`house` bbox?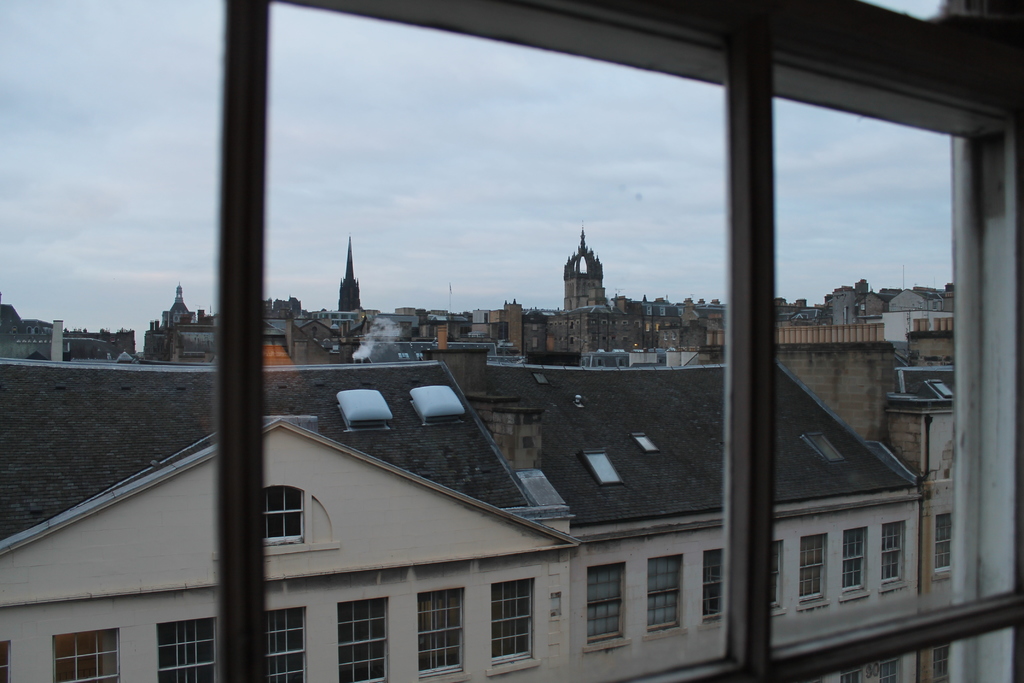
crop(771, 306, 858, 348)
